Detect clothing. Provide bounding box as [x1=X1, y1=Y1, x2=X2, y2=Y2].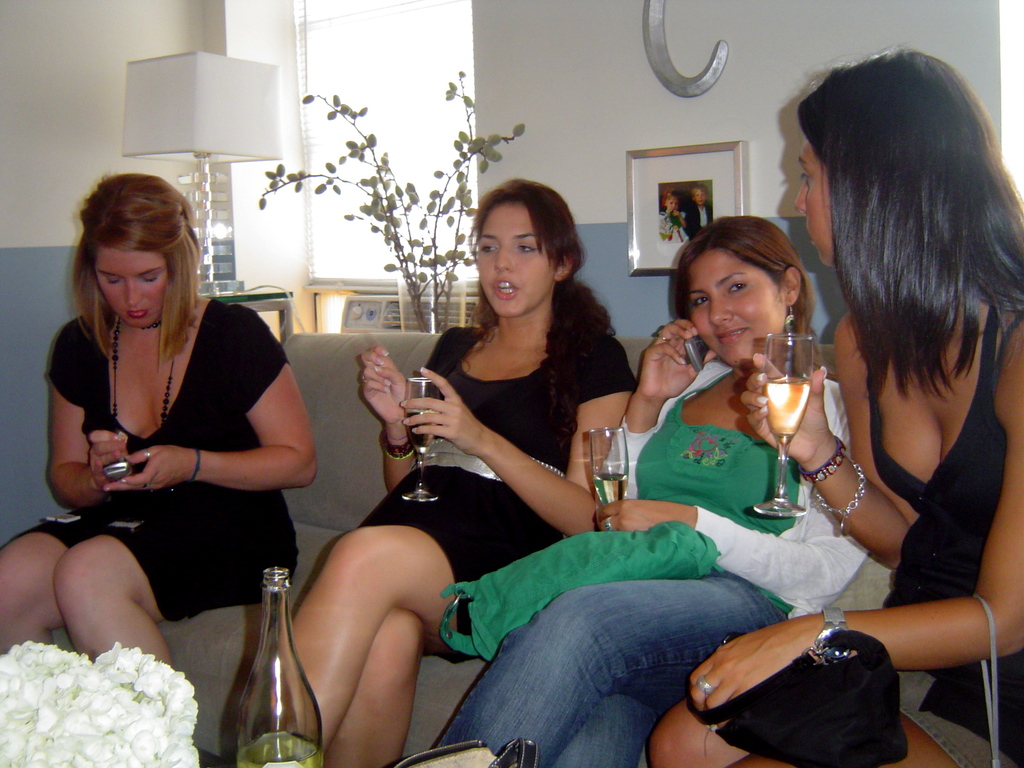
[x1=826, y1=303, x2=1023, y2=767].
